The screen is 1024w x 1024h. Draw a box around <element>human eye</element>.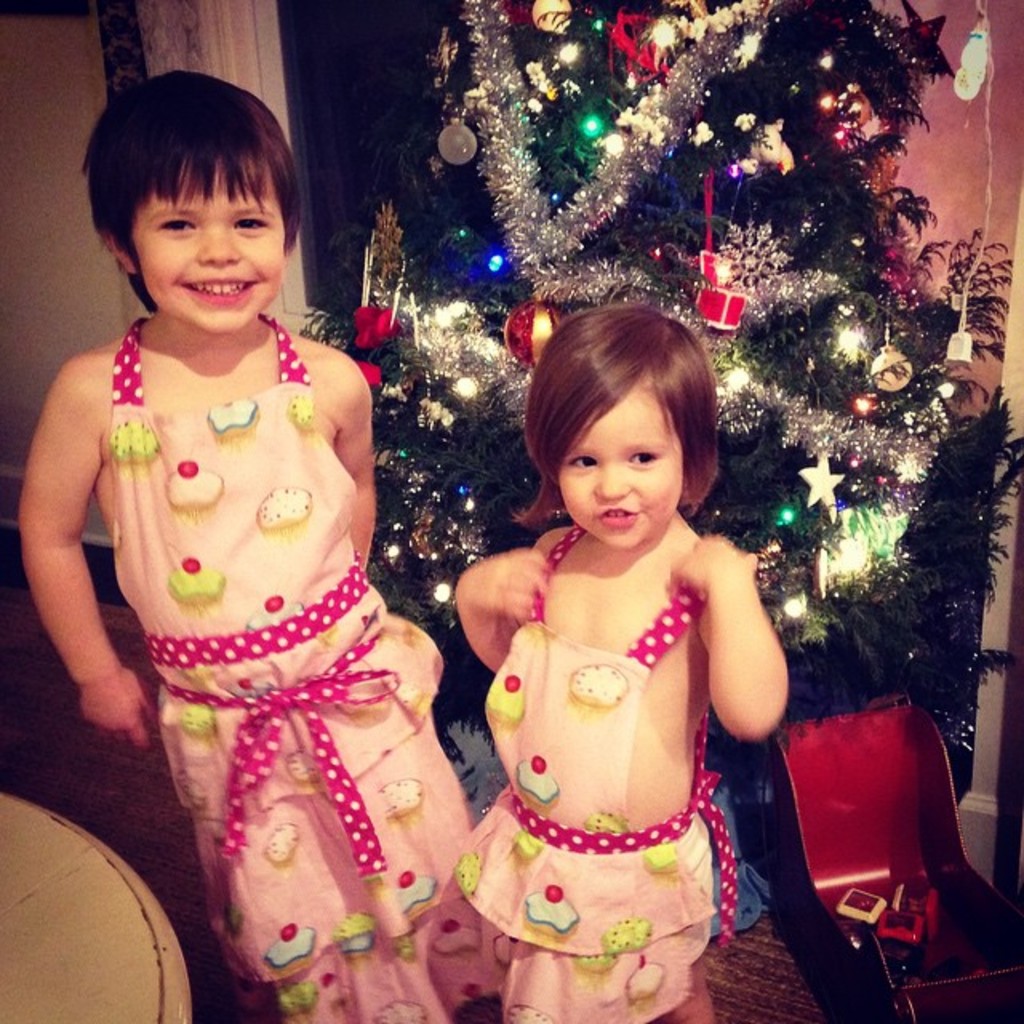
150, 213, 200, 235.
